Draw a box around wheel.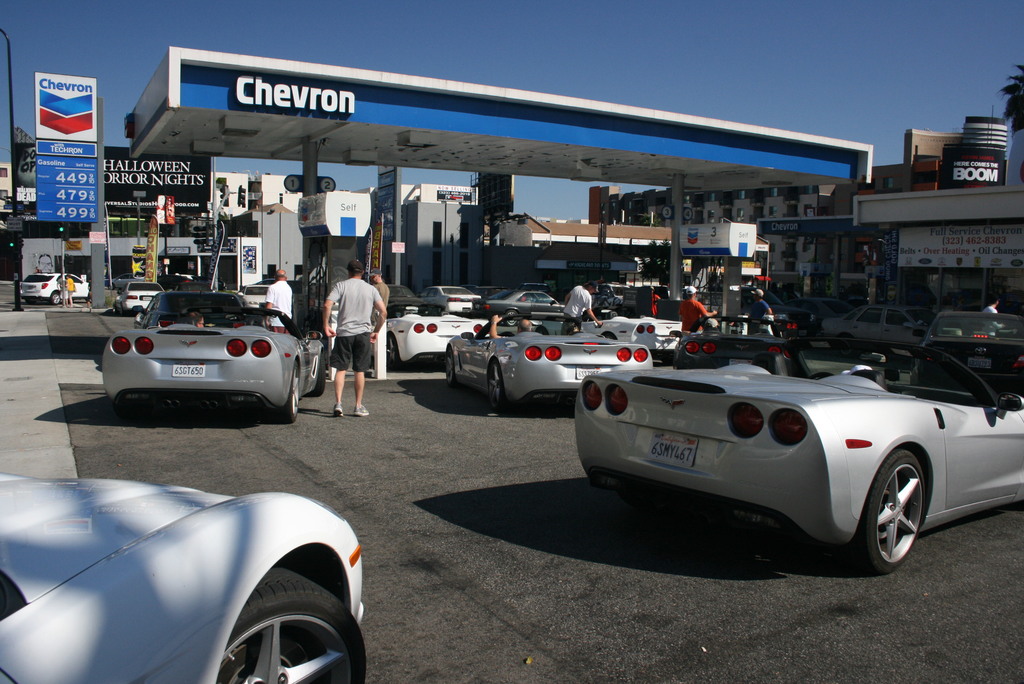
region(47, 290, 64, 309).
